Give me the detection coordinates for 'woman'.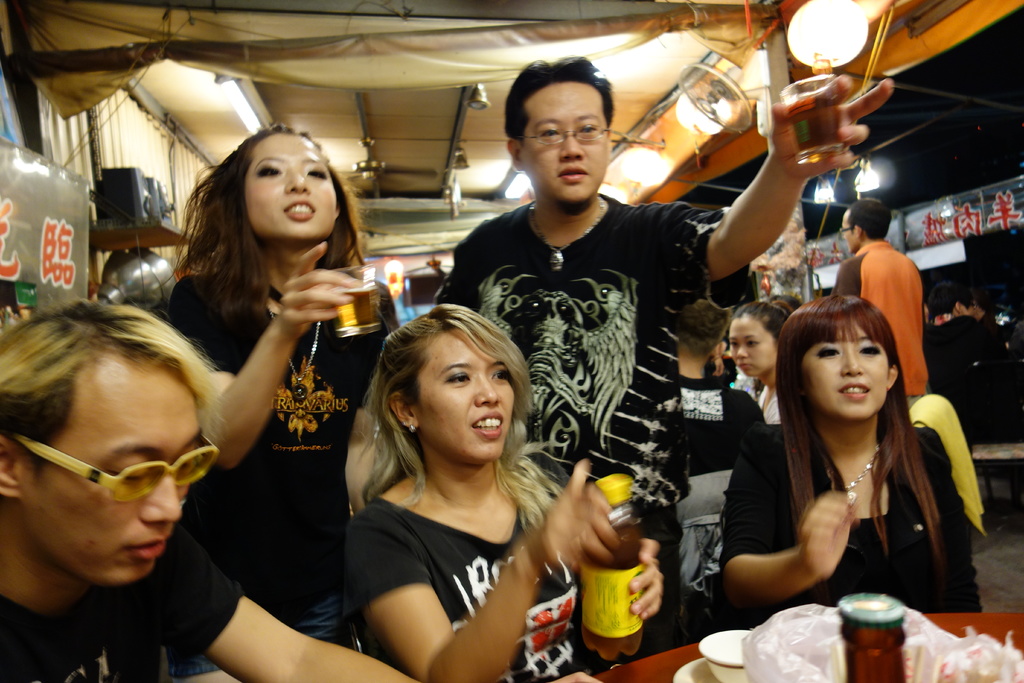
box=[161, 134, 392, 652].
